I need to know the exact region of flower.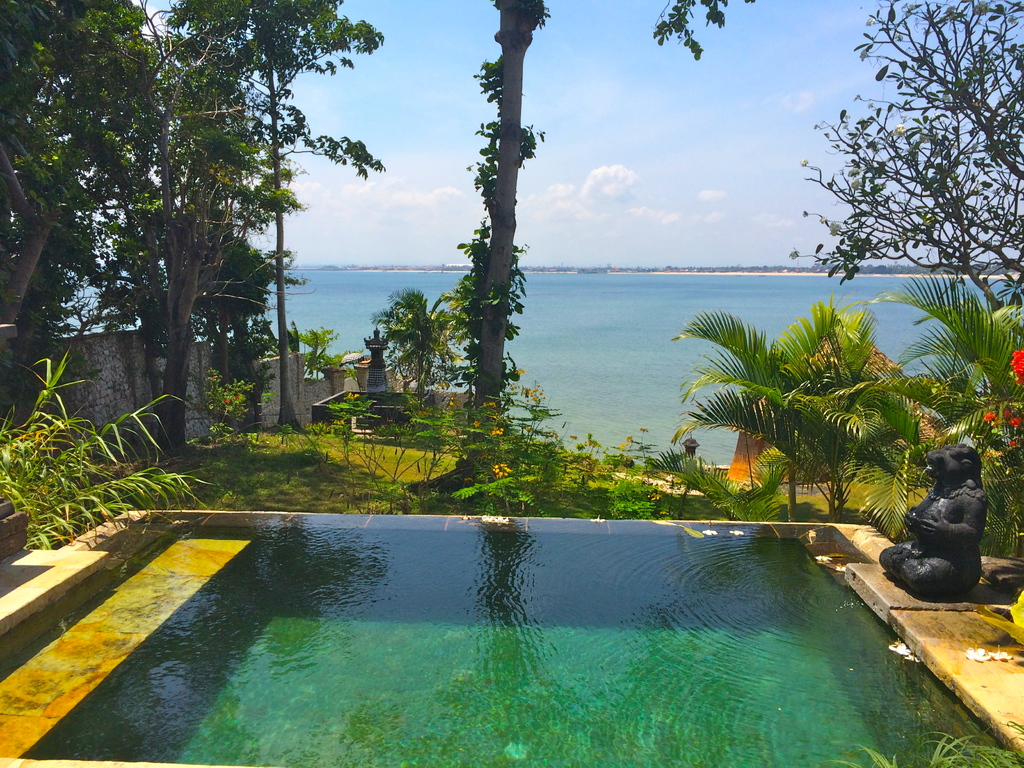
Region: x1=703 y1=530 x2=717 y2=537.
